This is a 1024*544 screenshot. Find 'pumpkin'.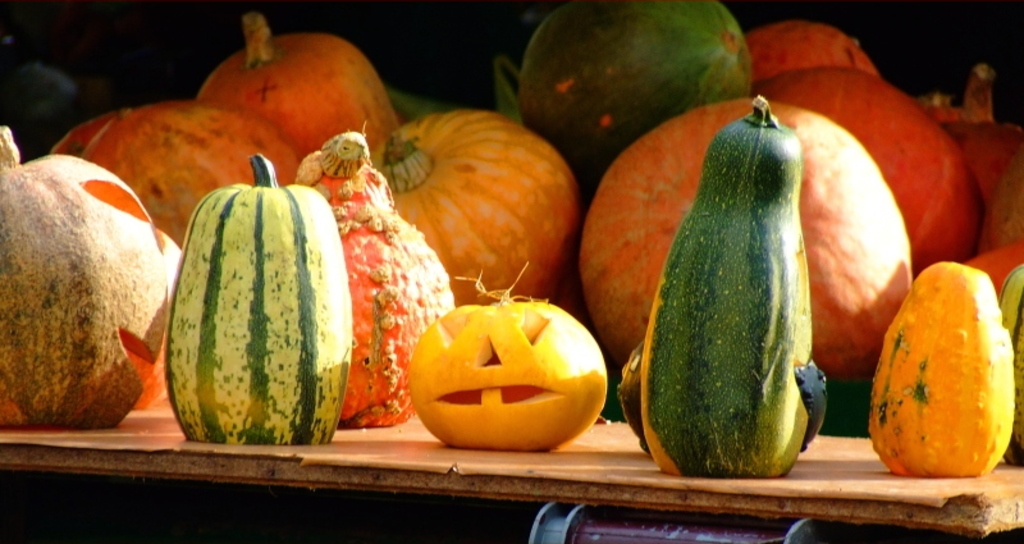
Bounding box: (192,17,403,164).
